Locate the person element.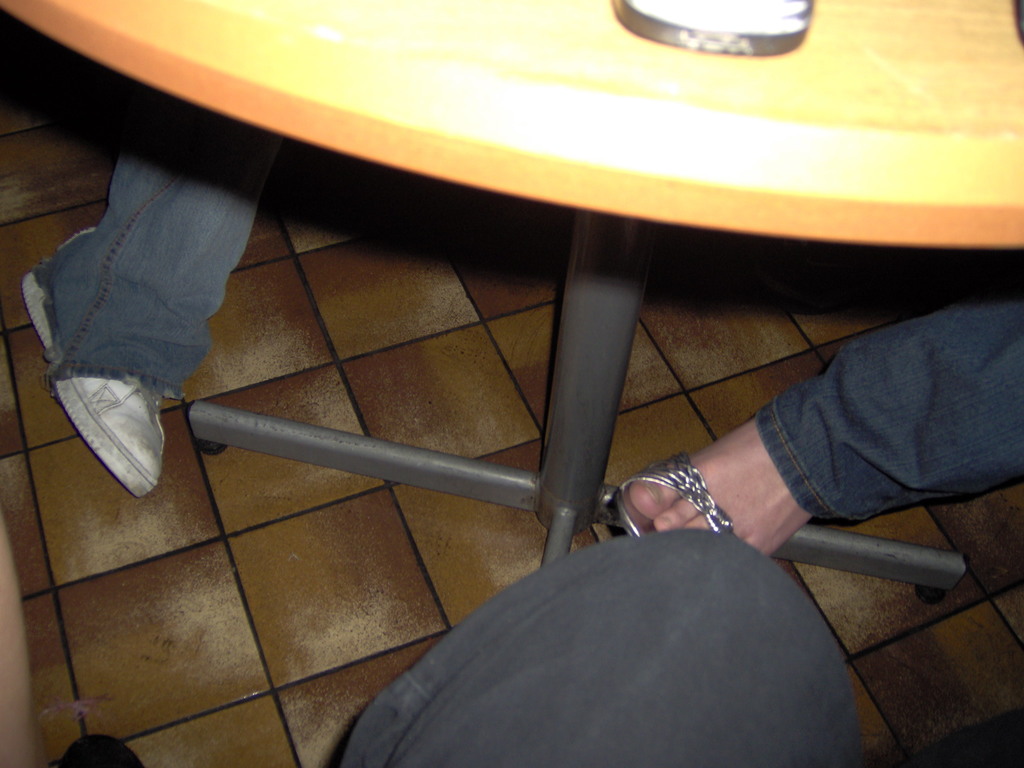
Element bbox: detection(596, 246, 1023, 600).
